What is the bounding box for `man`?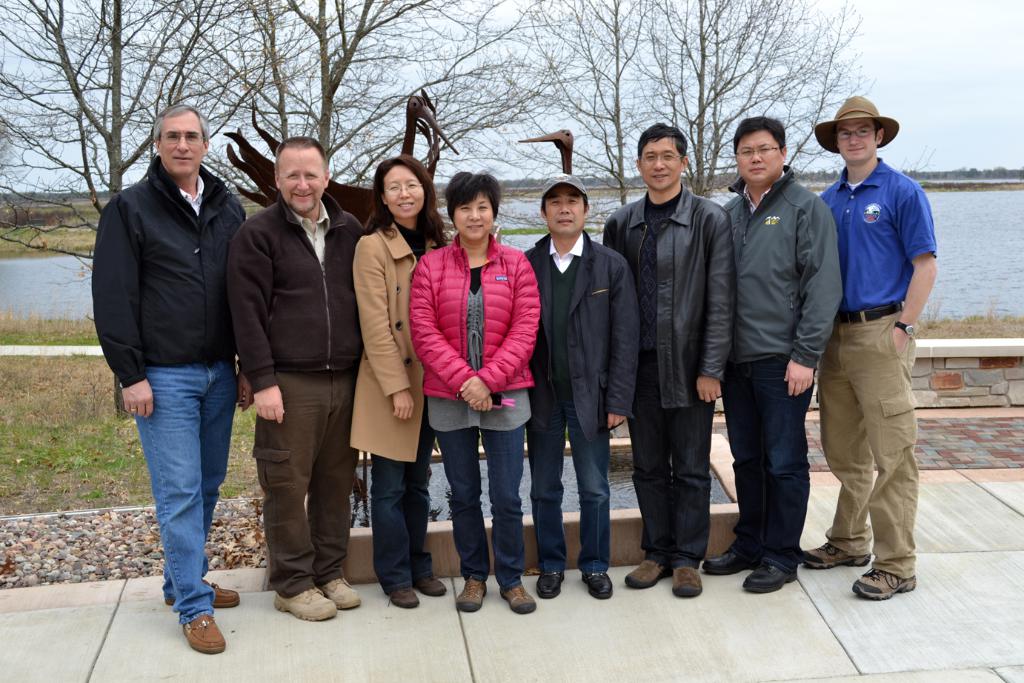
locate(230, 138, 365, 622).
